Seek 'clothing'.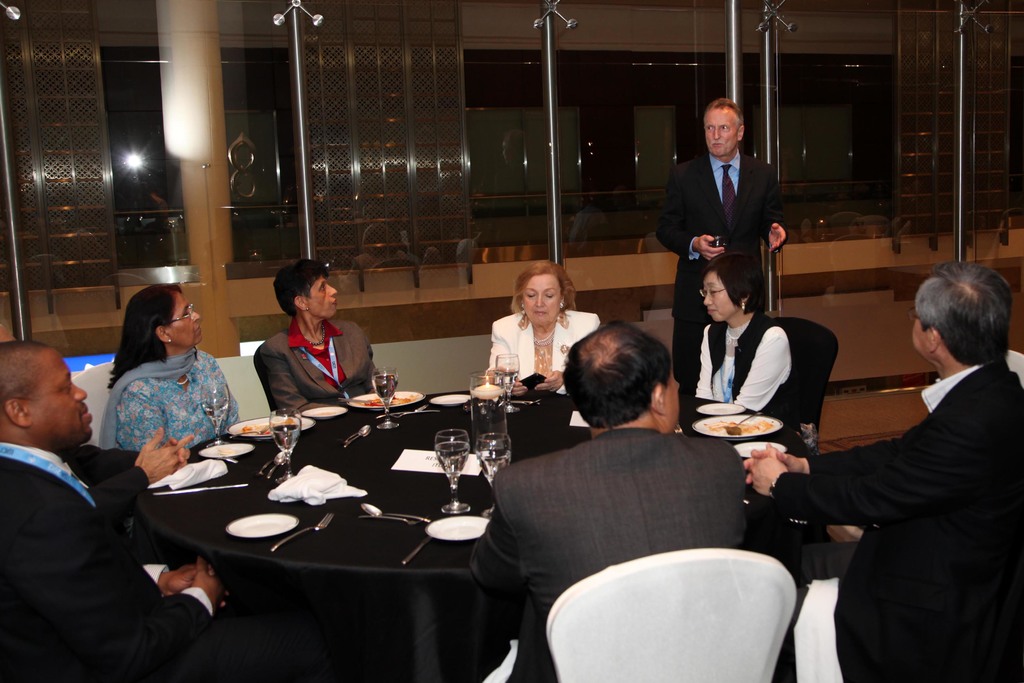
(788, 266, 1013, 681).
